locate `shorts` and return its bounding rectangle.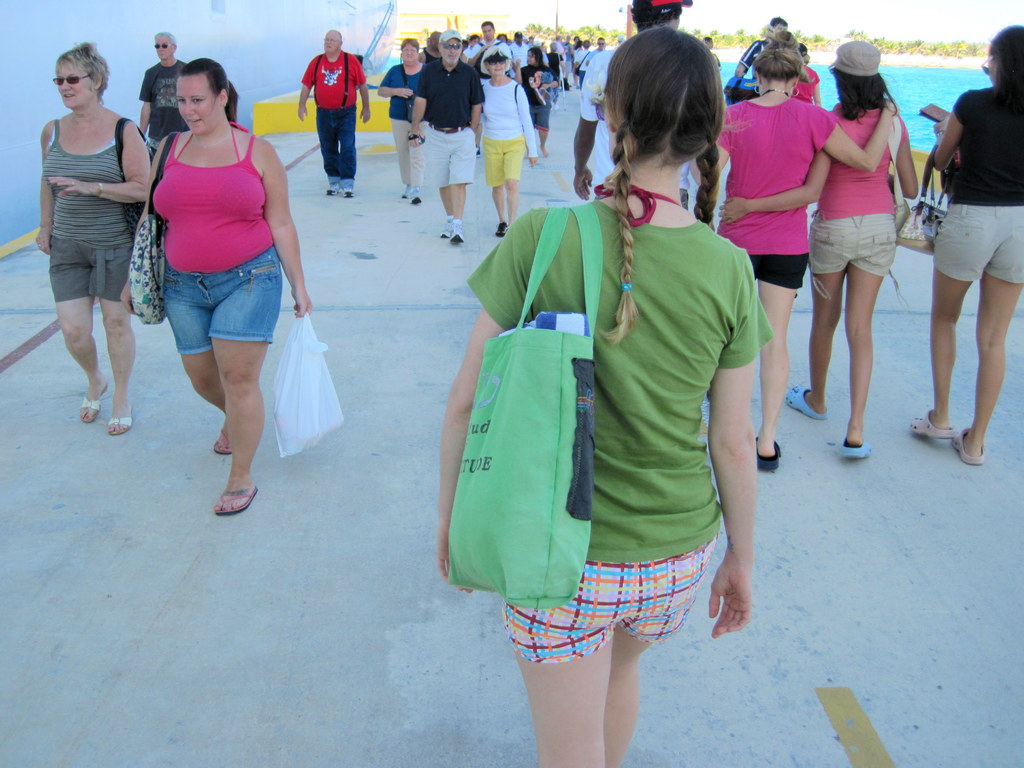
select_region(809, 214, 897, 291).
